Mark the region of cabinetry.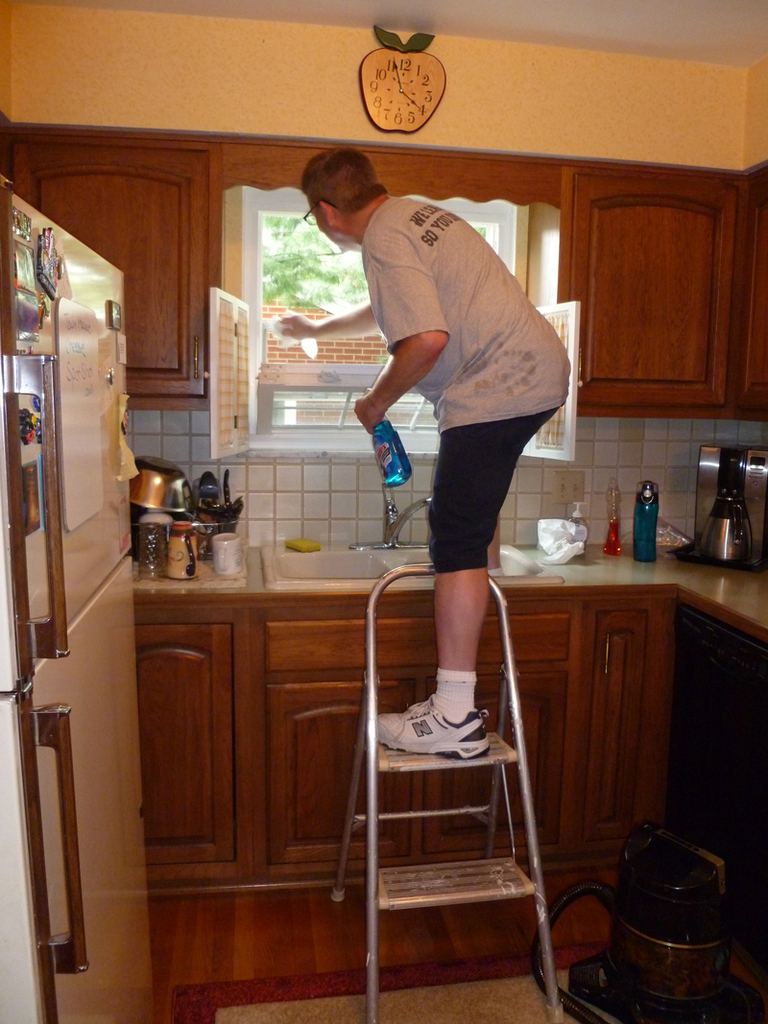
Region: detection(132, 580, 692, 901).
